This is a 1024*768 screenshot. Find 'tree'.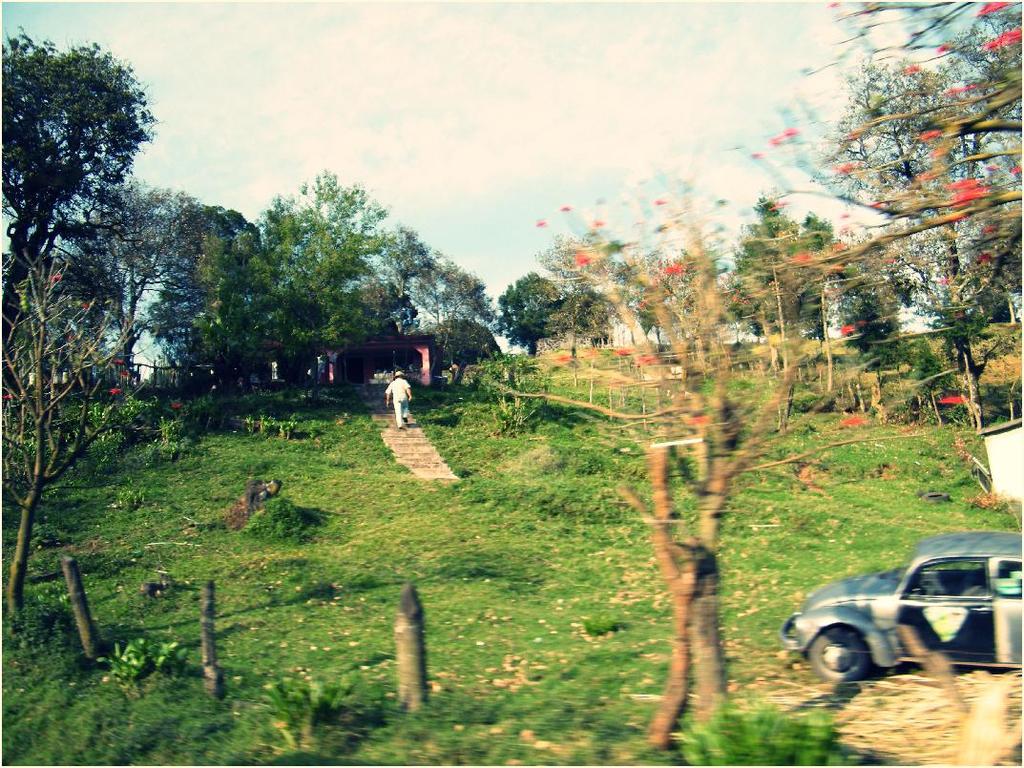
Bounding box: 0/251/123/399.
